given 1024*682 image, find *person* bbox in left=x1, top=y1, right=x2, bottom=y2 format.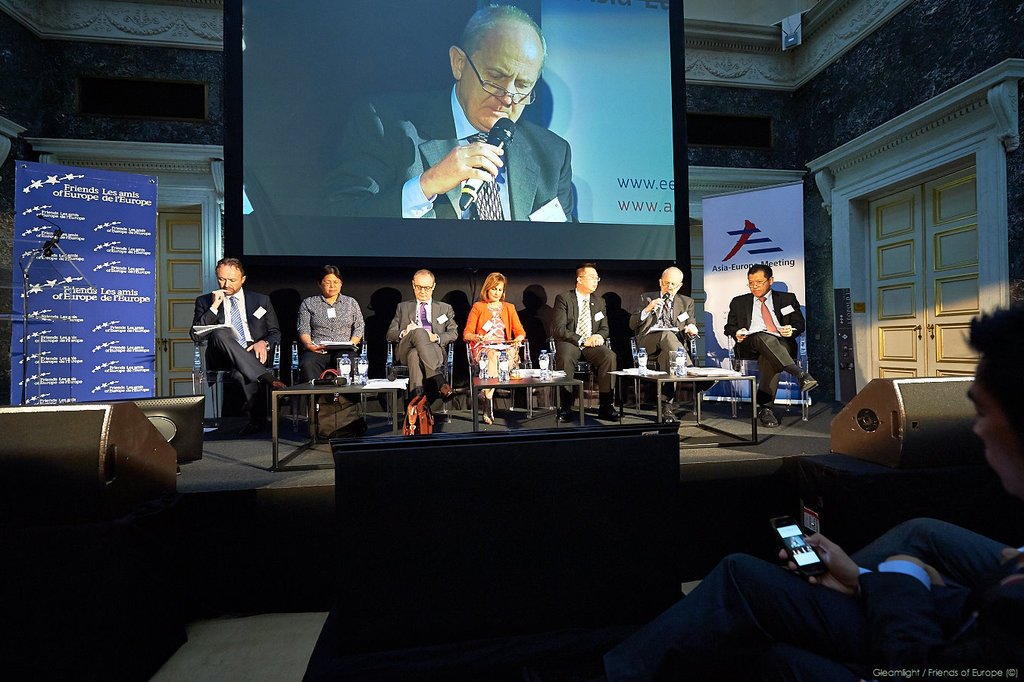
left=383, top=266, right=461, bottom=402.
